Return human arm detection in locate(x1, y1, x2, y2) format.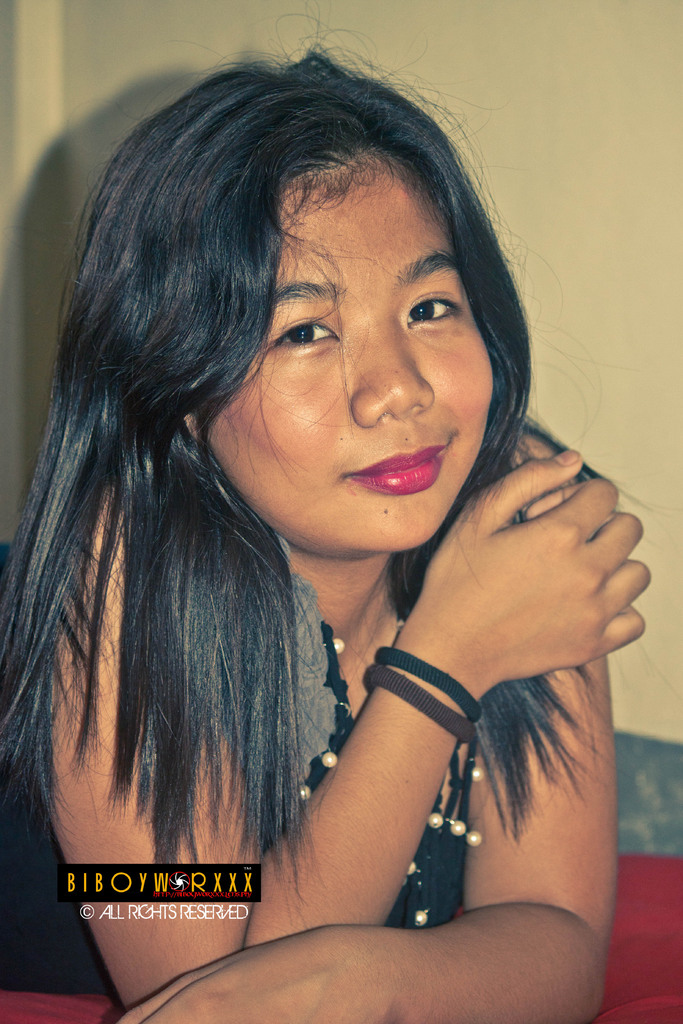
locate(0, 436, 654, 1016).
